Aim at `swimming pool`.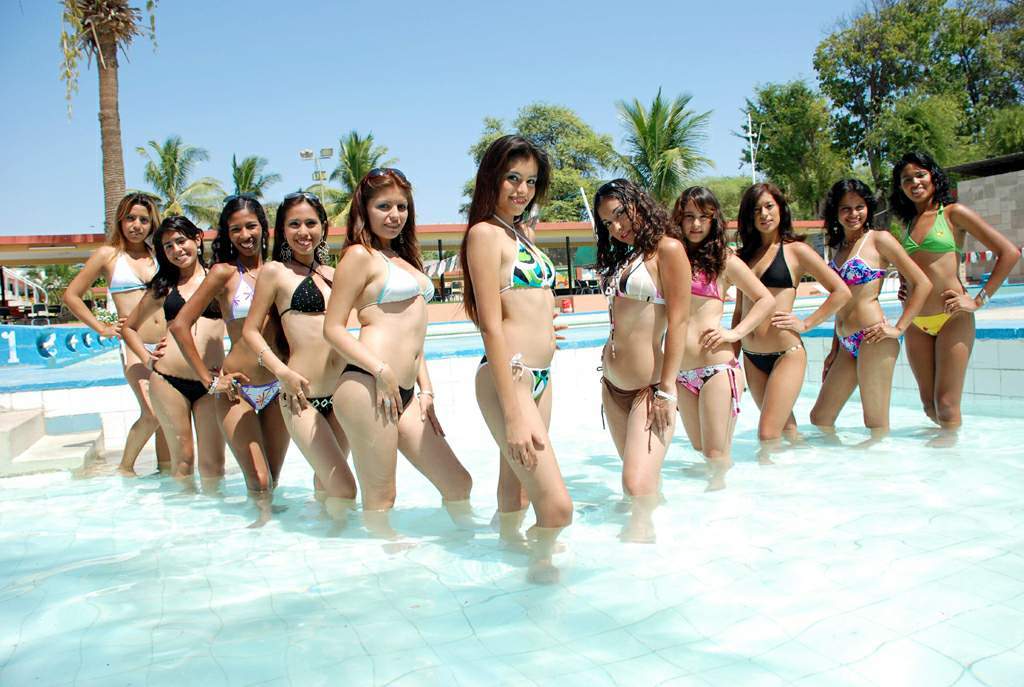
Aimed at {"left": 0, "top": 261, "right": 1023, "bottom": 674}.
